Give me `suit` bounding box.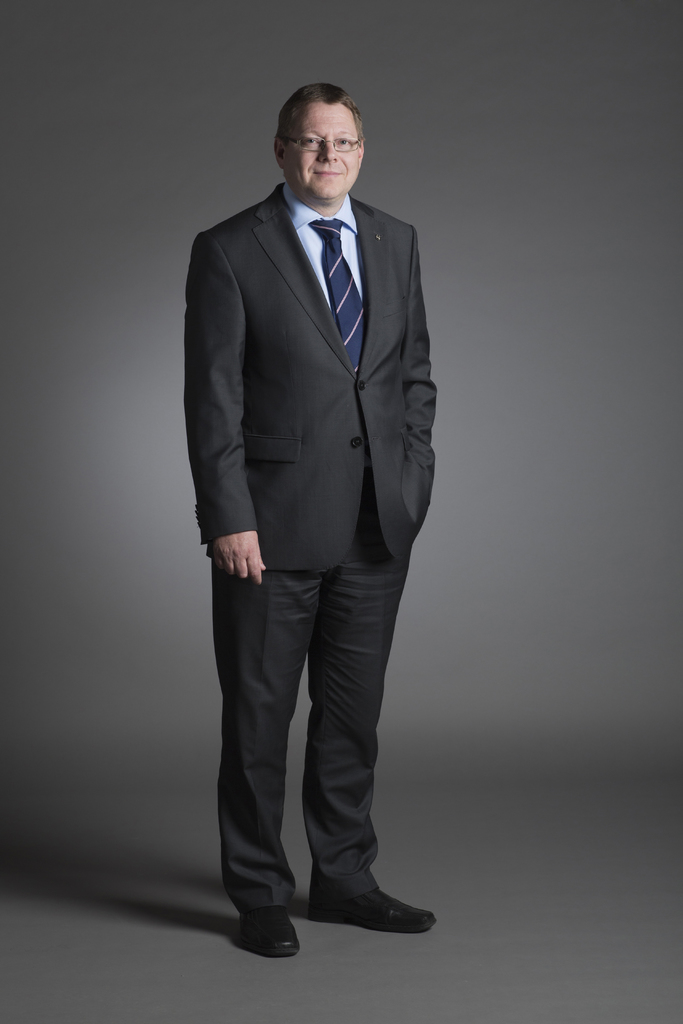
[x1=185, y1=172, x2=443, y2=913].
